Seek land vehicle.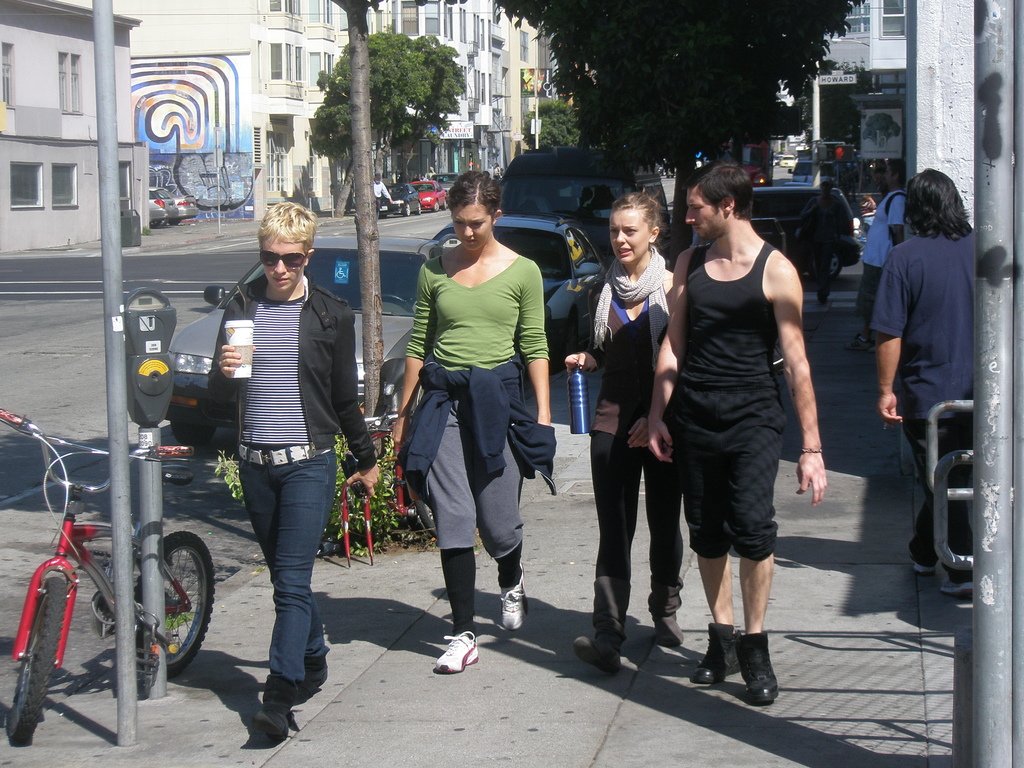
bbox(499, 150, 673, 273).
